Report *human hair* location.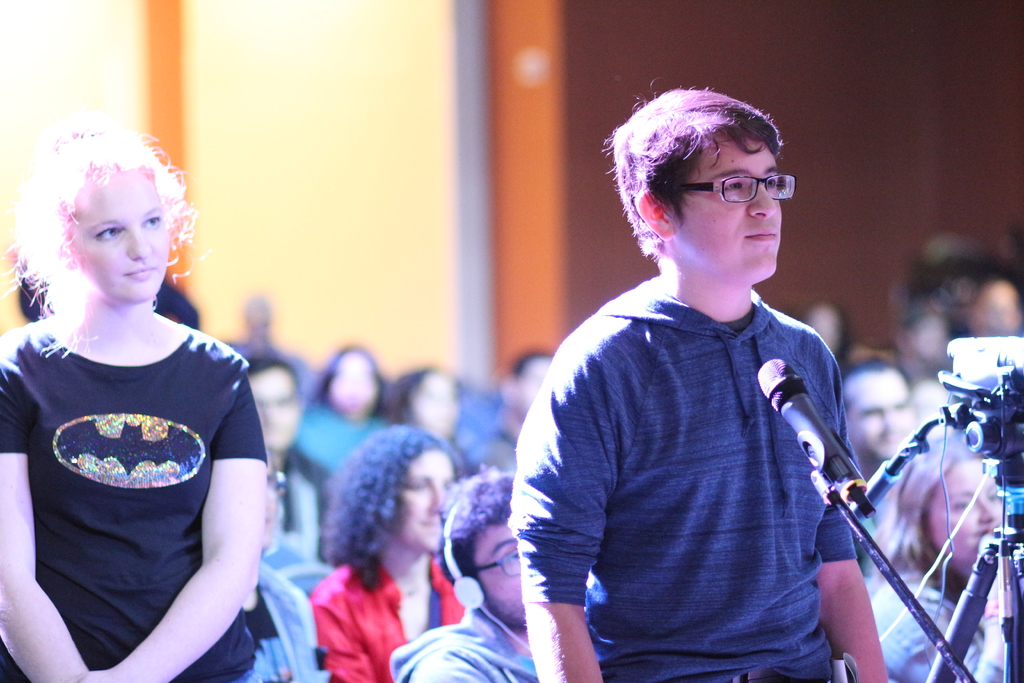
Report: Rect(842, 360, 915, 415).
